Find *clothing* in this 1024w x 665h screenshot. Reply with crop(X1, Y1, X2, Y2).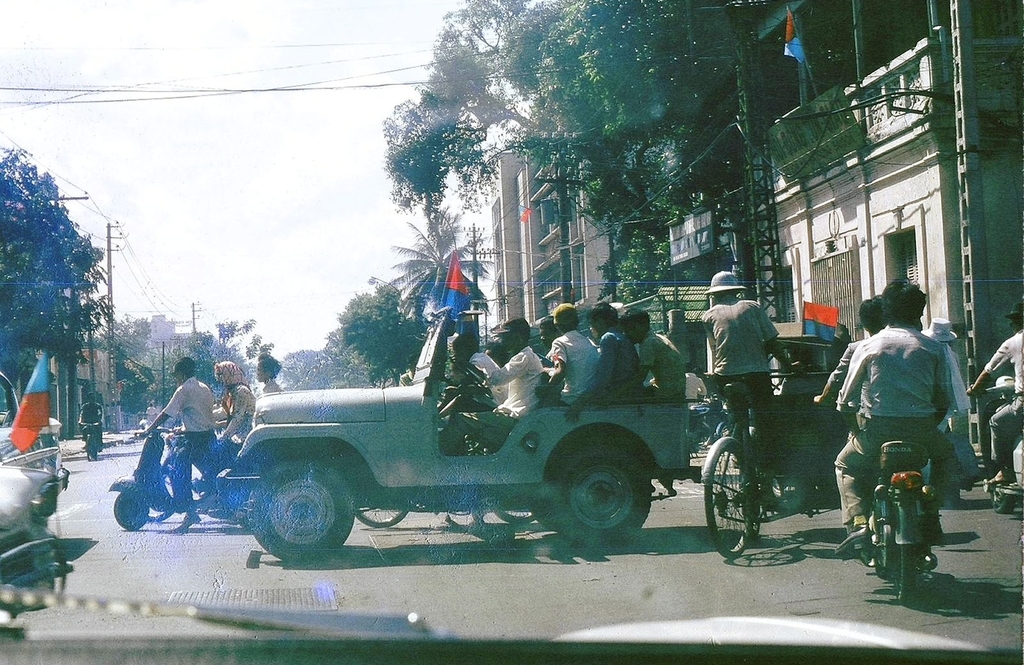
crop(161, 372, 217, 511).
